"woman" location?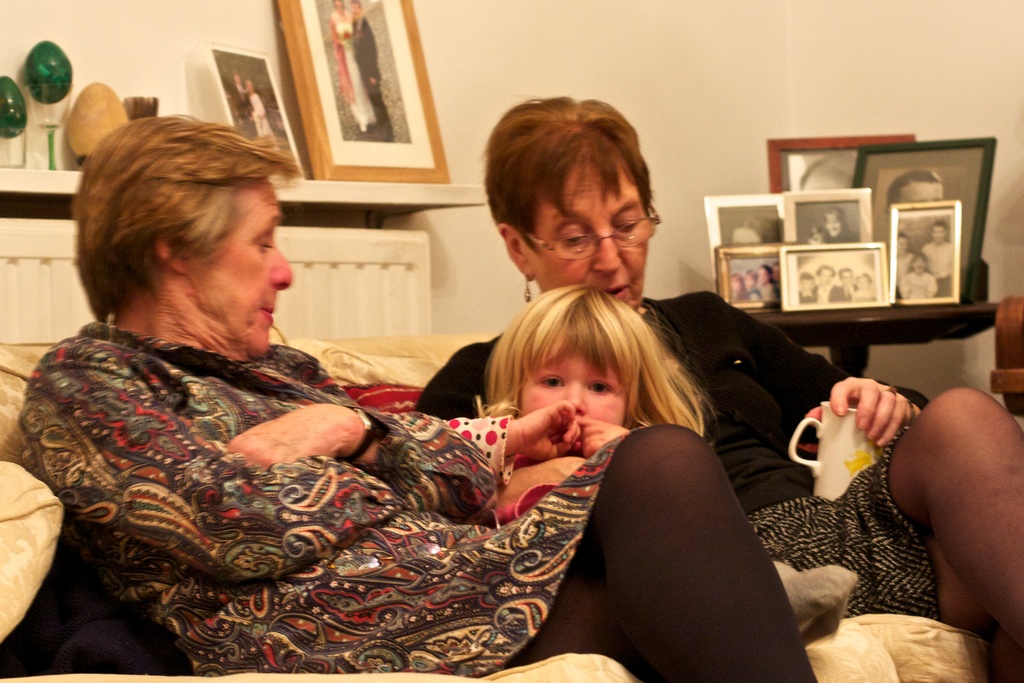
crop(4, 108, 816, 682)
